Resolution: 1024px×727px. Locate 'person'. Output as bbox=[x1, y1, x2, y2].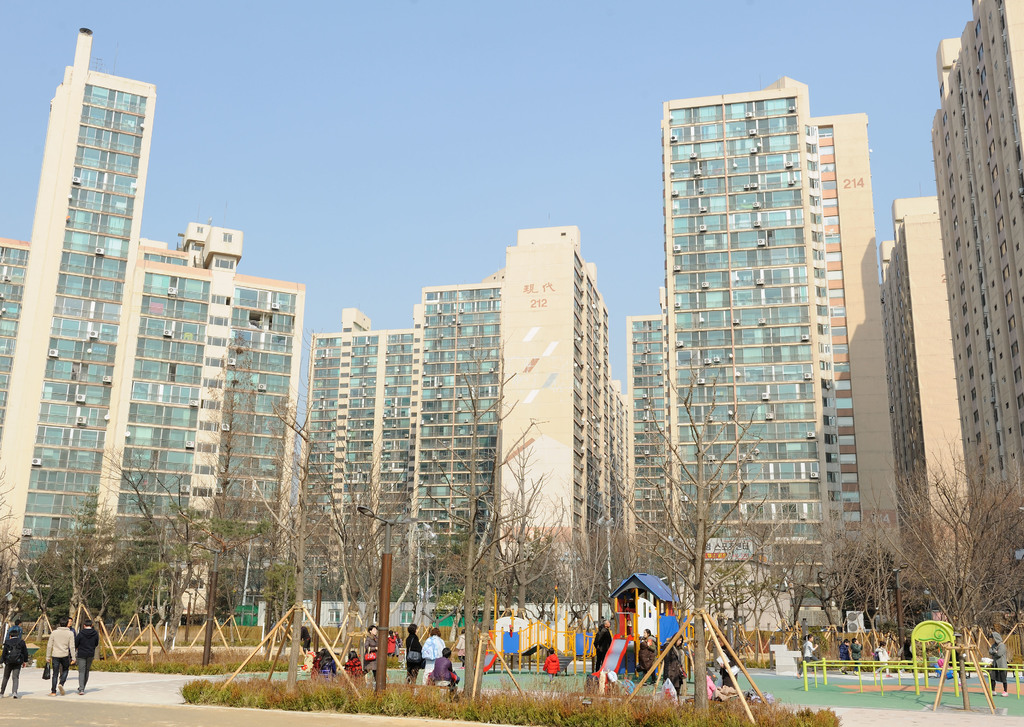
bbox=[422, 626, 444, 683].
